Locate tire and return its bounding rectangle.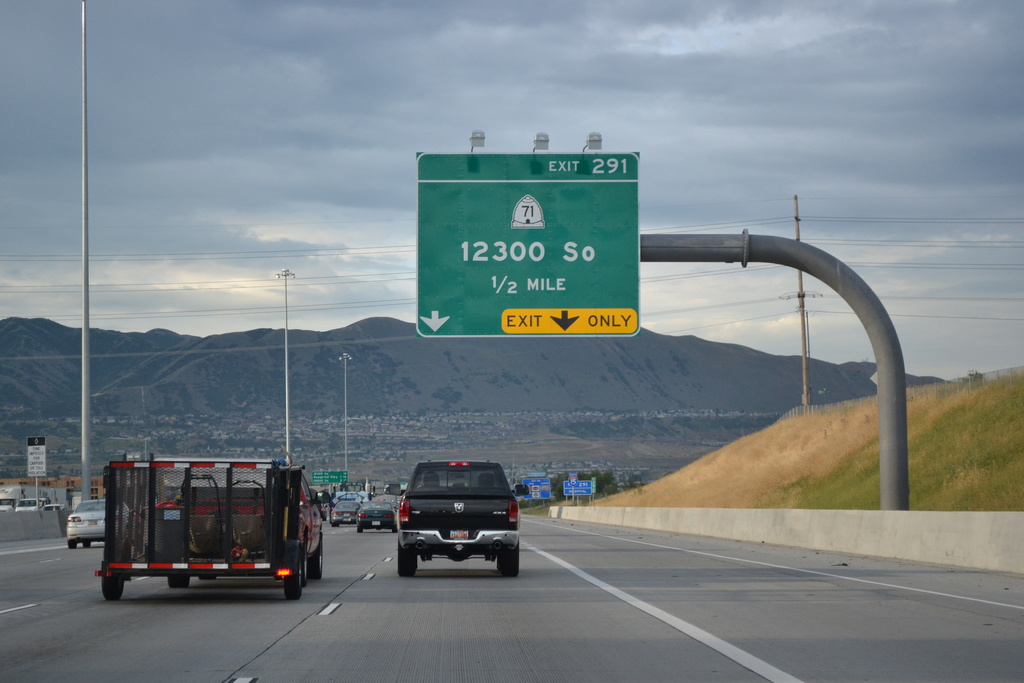
84, 541, 91, 549.
